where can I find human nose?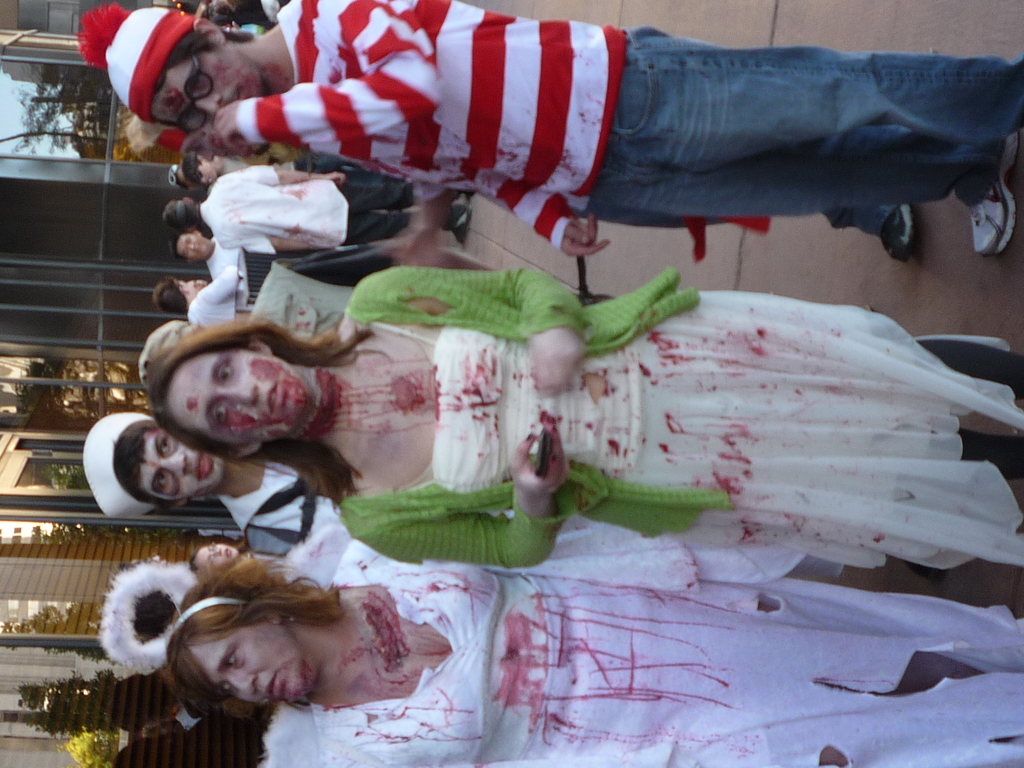
You can find it at [188,245,194,250].
